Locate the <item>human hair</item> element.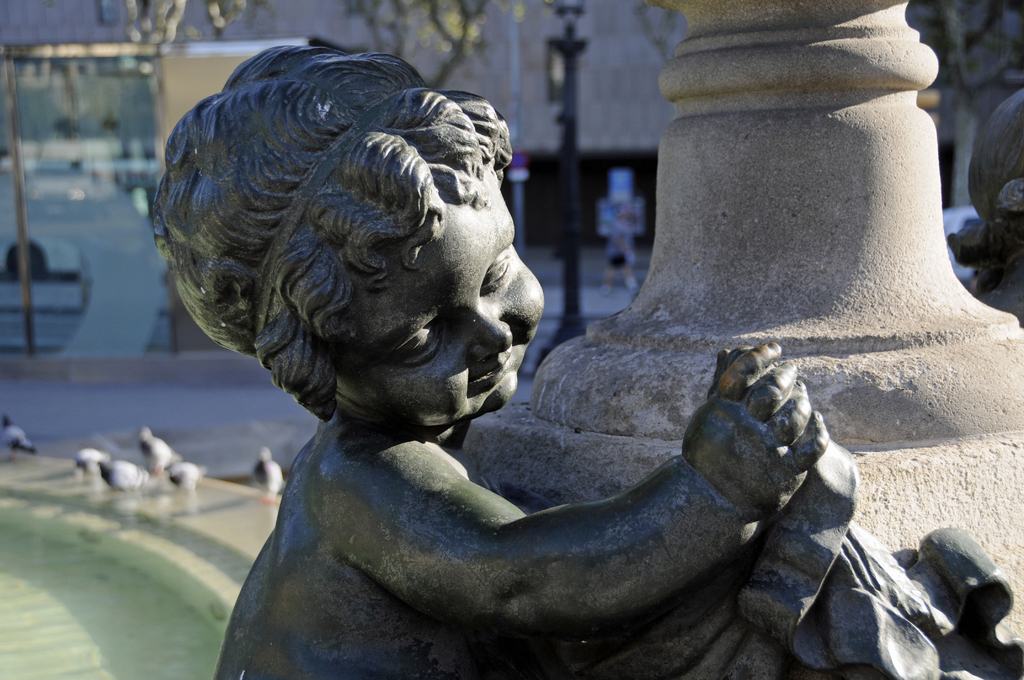
Element bbox: pyautogui.locateOnScreen(193, 45, 529, 400).
